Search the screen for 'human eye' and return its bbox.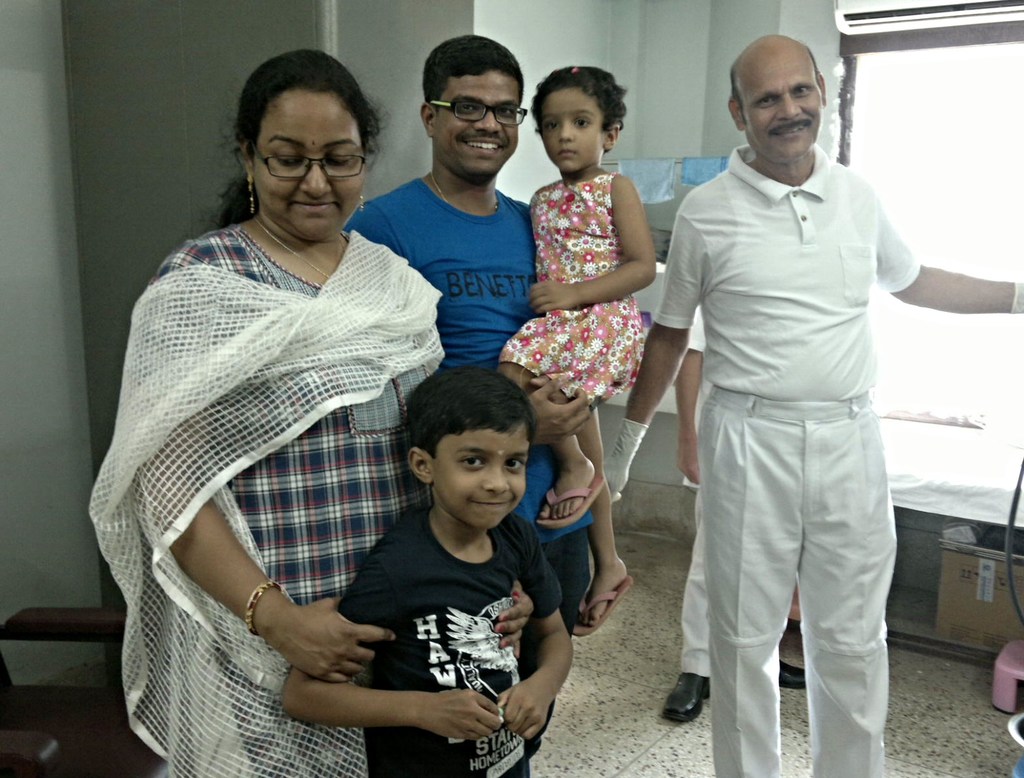
Found: BBox(543, 121, 560, 132).
